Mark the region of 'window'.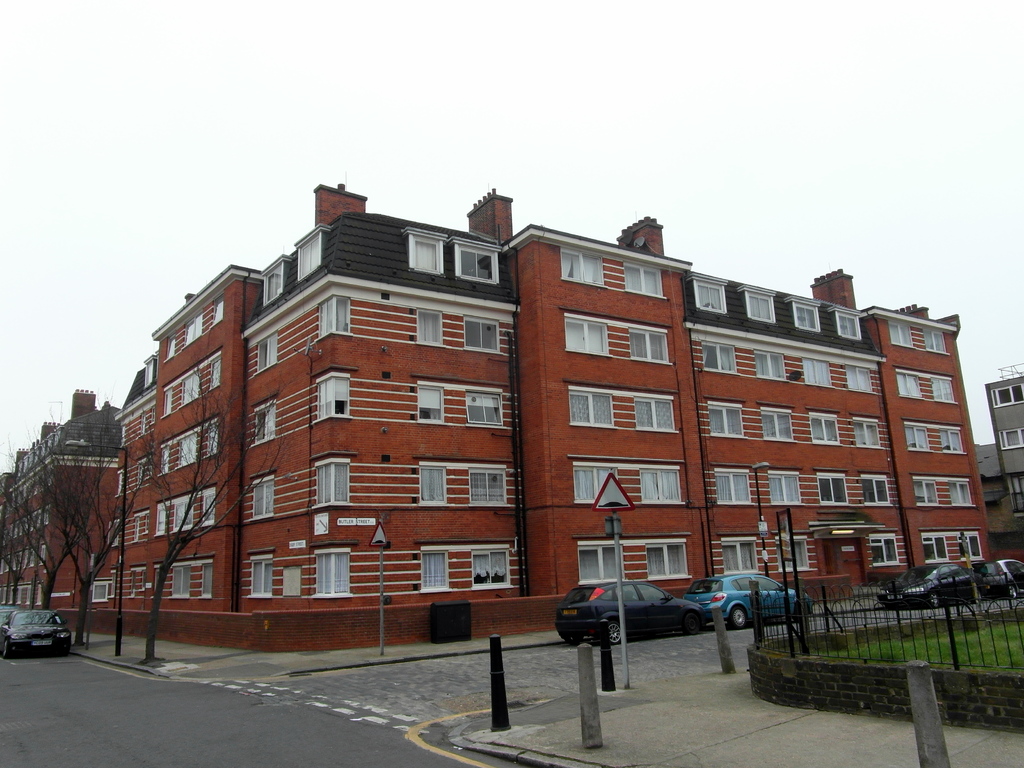
Region: BBox(611, 581, 637, 605).
